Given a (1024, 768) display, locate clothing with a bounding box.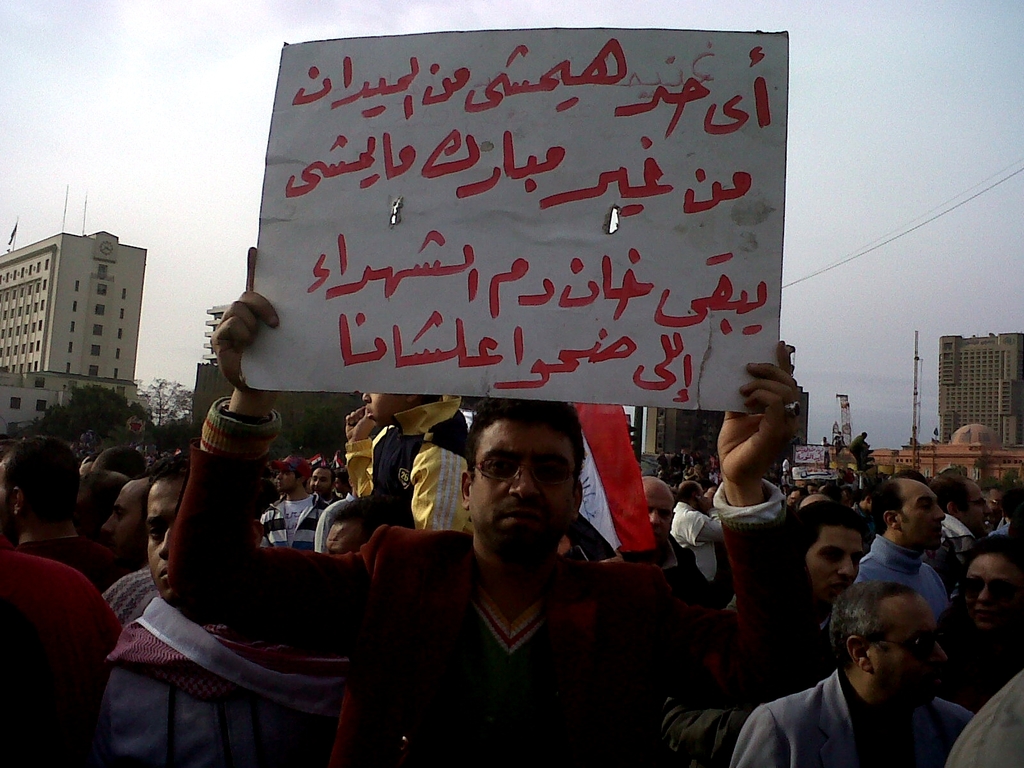
Located: bbox=(343, 394, 474, 552).
